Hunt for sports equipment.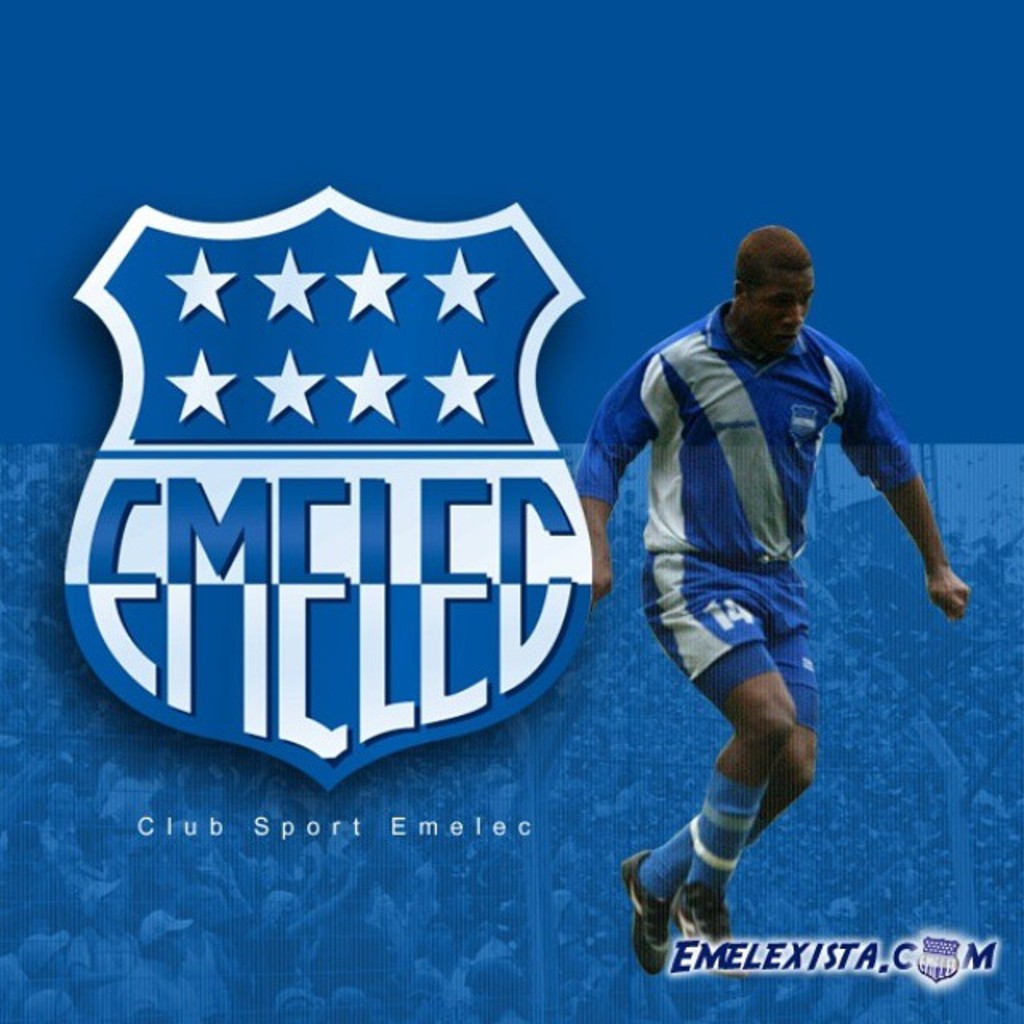
Hunted down at pyautogui.locateOnScreen(669, 883, 730, 941).
